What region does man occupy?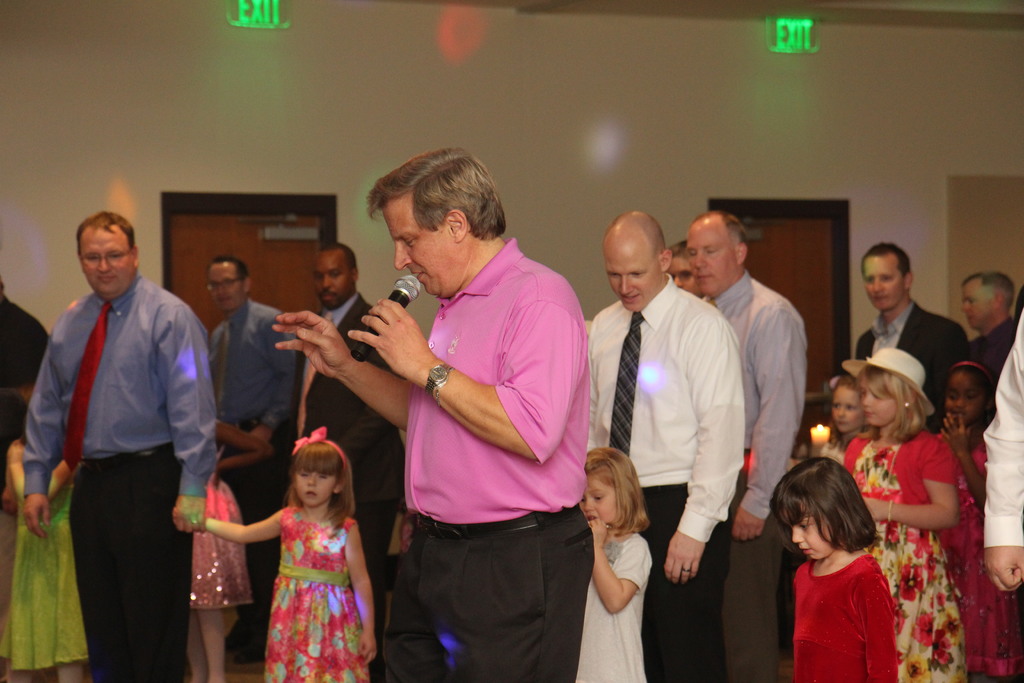
select_region(682, 204, 808, 682).
